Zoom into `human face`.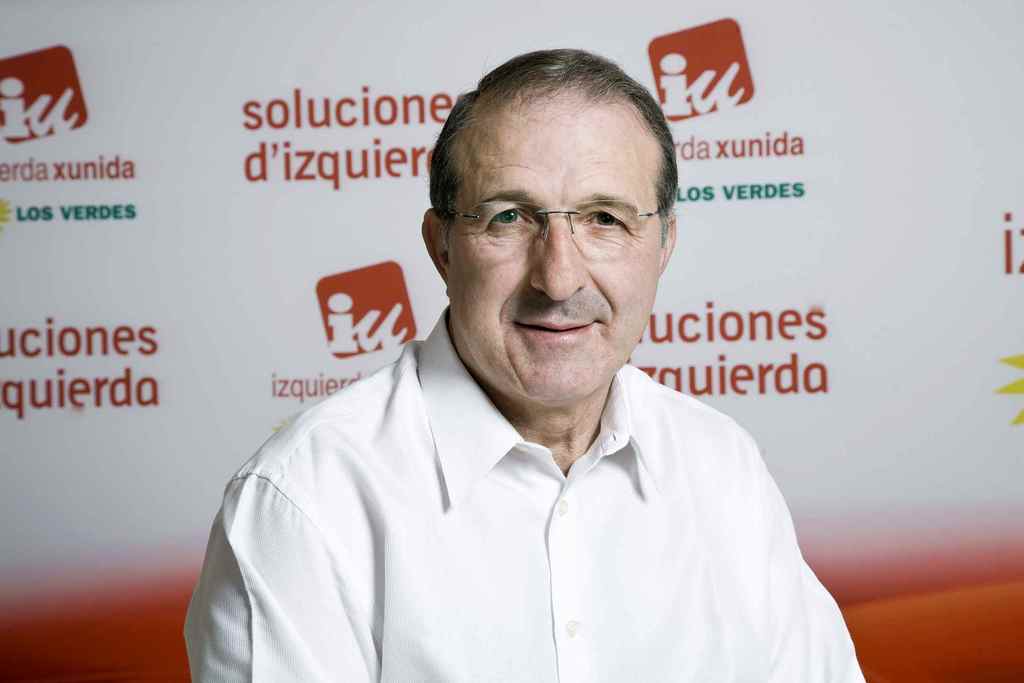
Zoom target: <box>443,114,653,395</box>.
